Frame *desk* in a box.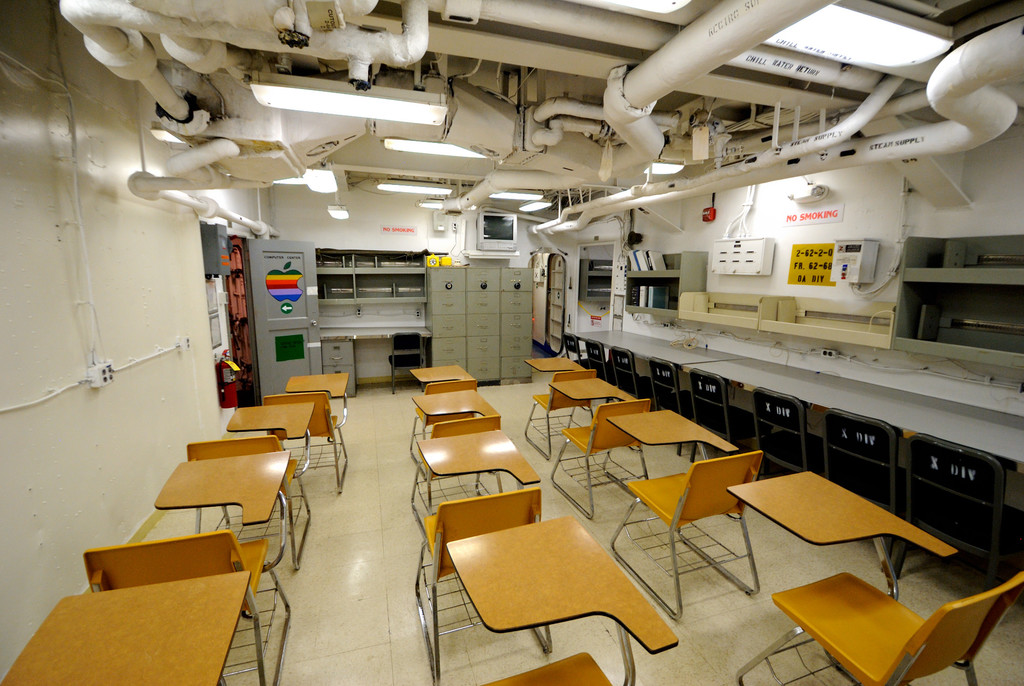
x1=723, y1=462, x2=1023, y2=685.
